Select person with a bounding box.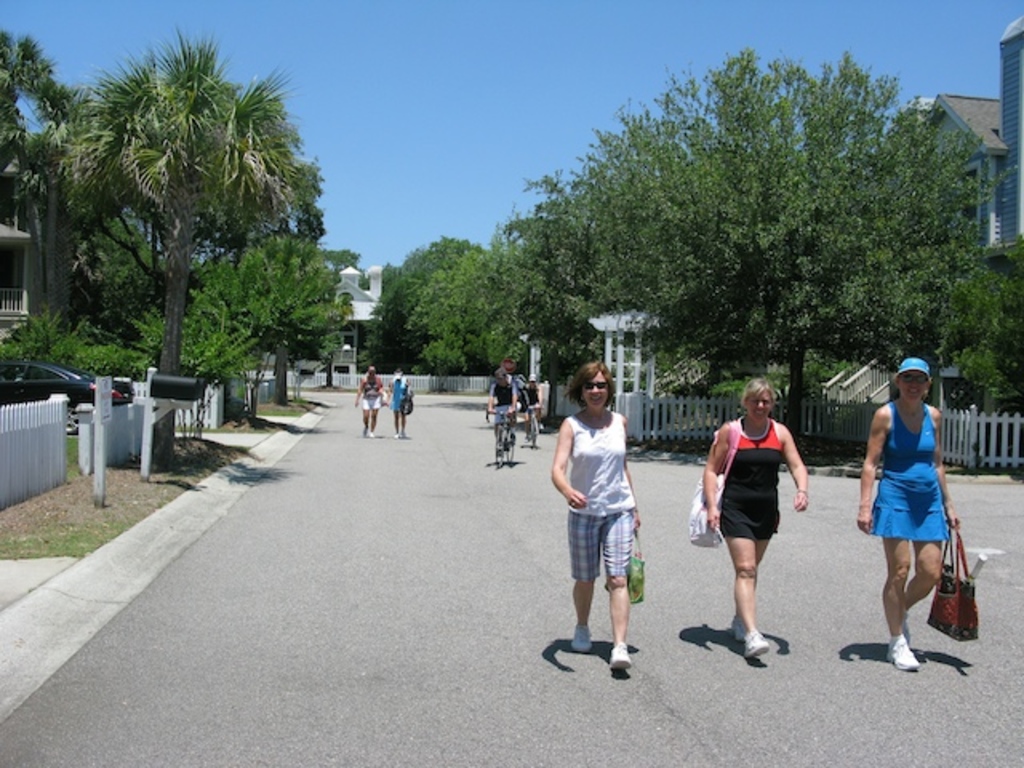
locate(859, 358, 968, 670).
